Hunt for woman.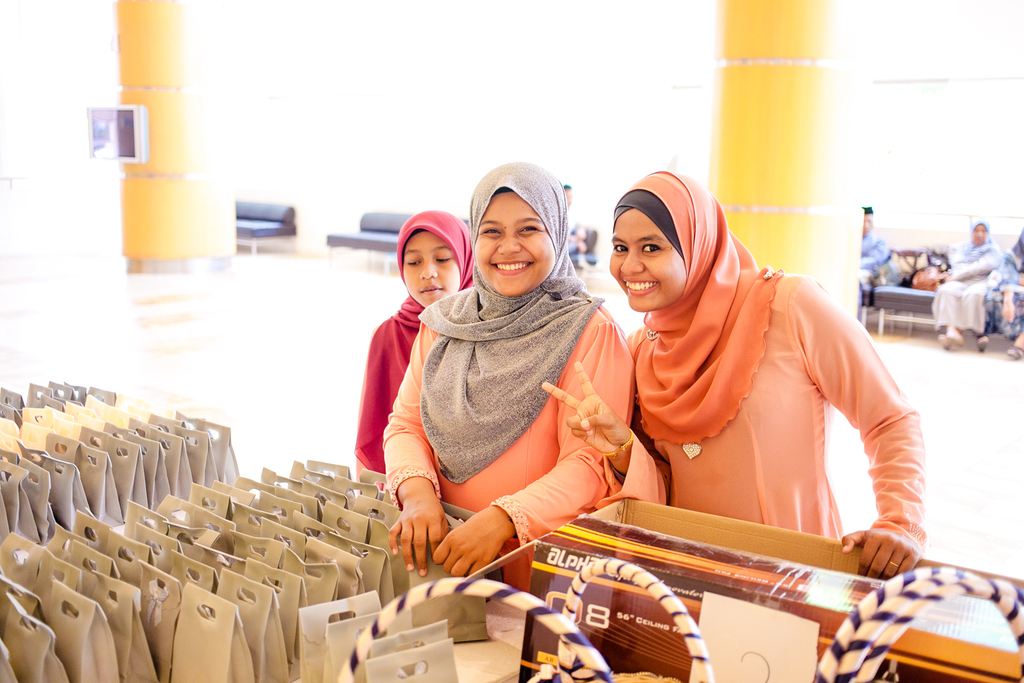
Hunted down at x1=389, y1=160, x2=635, y2=579.
